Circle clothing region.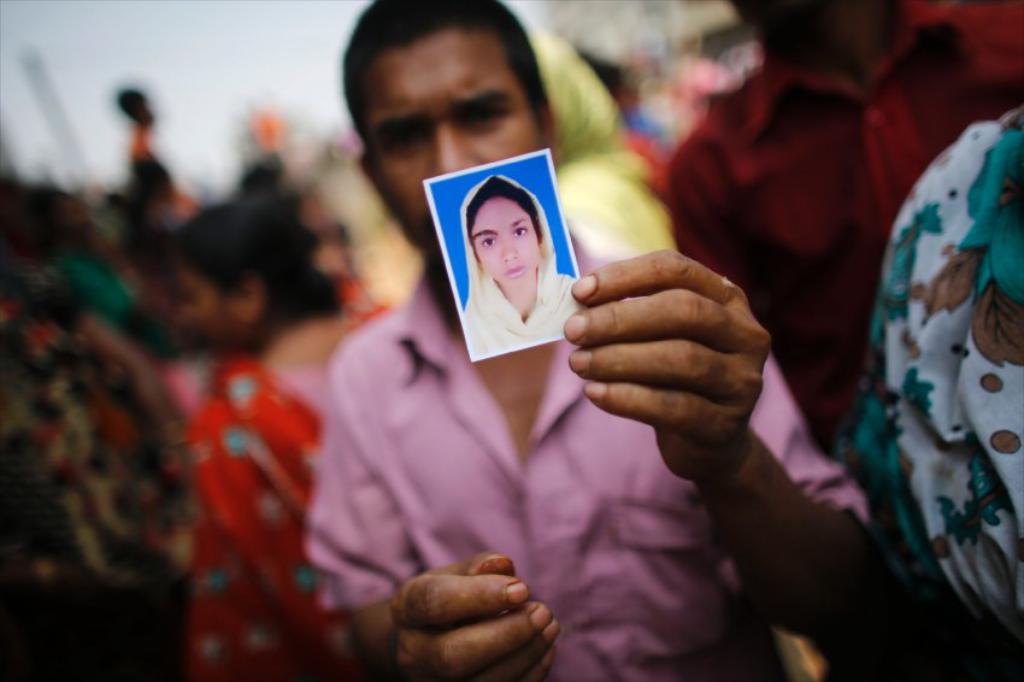
Region: select_region(457, 174, 581, 357).
